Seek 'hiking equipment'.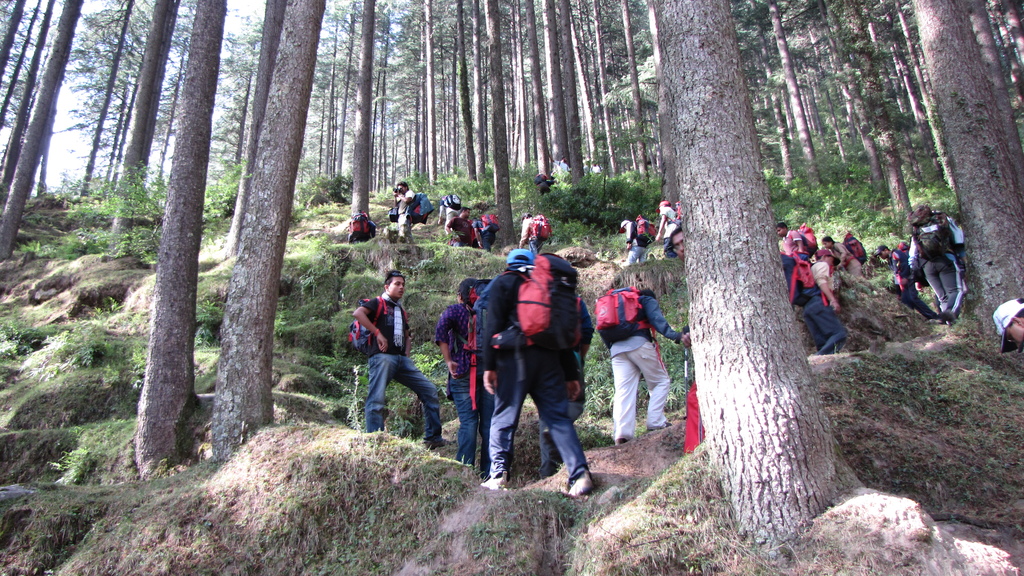
detection(788, 221, 819, 259).
